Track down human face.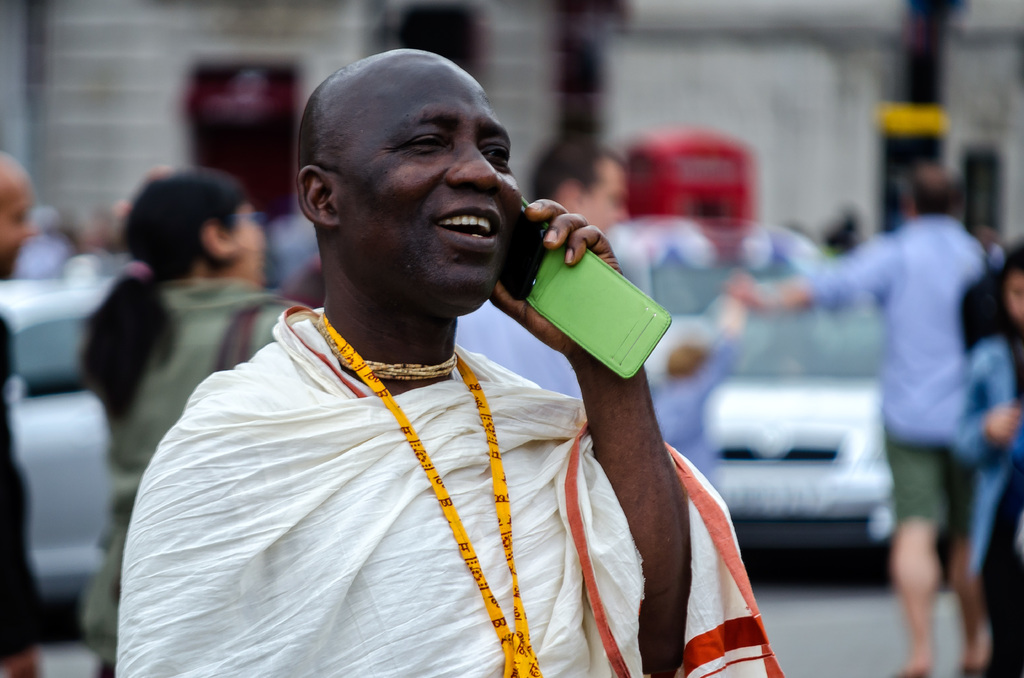
Tracked to 0, 161, 39, 278.
